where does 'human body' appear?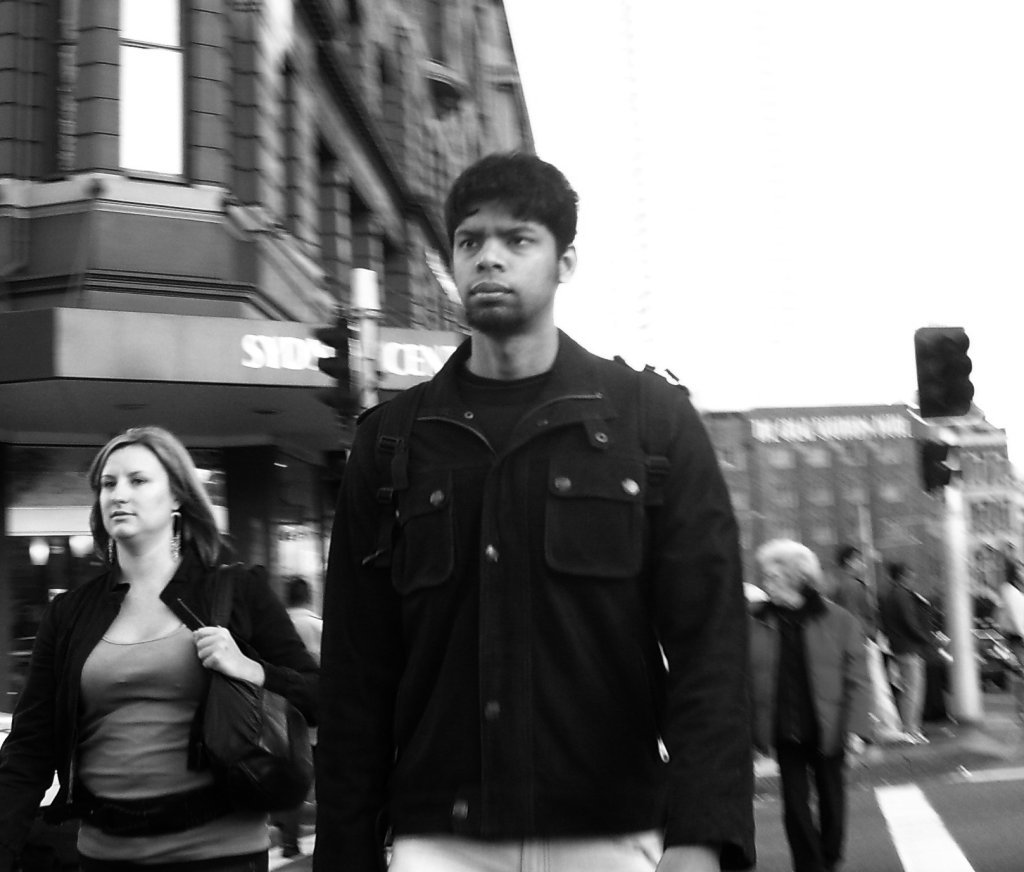
Appears at bbox=(887, 584, 957, 742).
